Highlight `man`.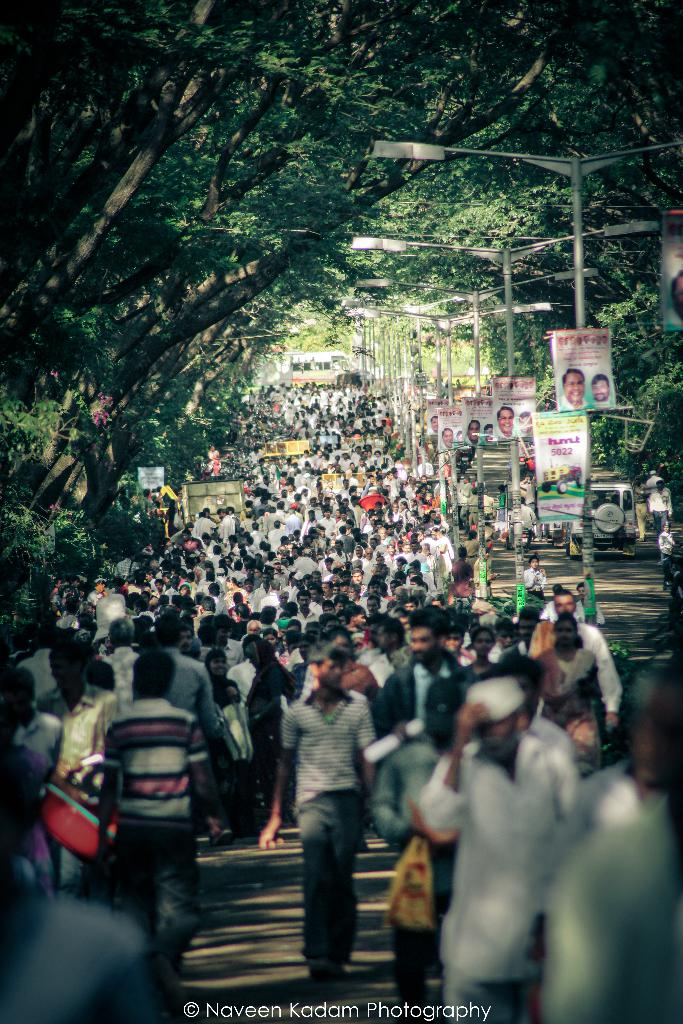
Highlighted region: <region>150, 611, 220, 727</region>.
